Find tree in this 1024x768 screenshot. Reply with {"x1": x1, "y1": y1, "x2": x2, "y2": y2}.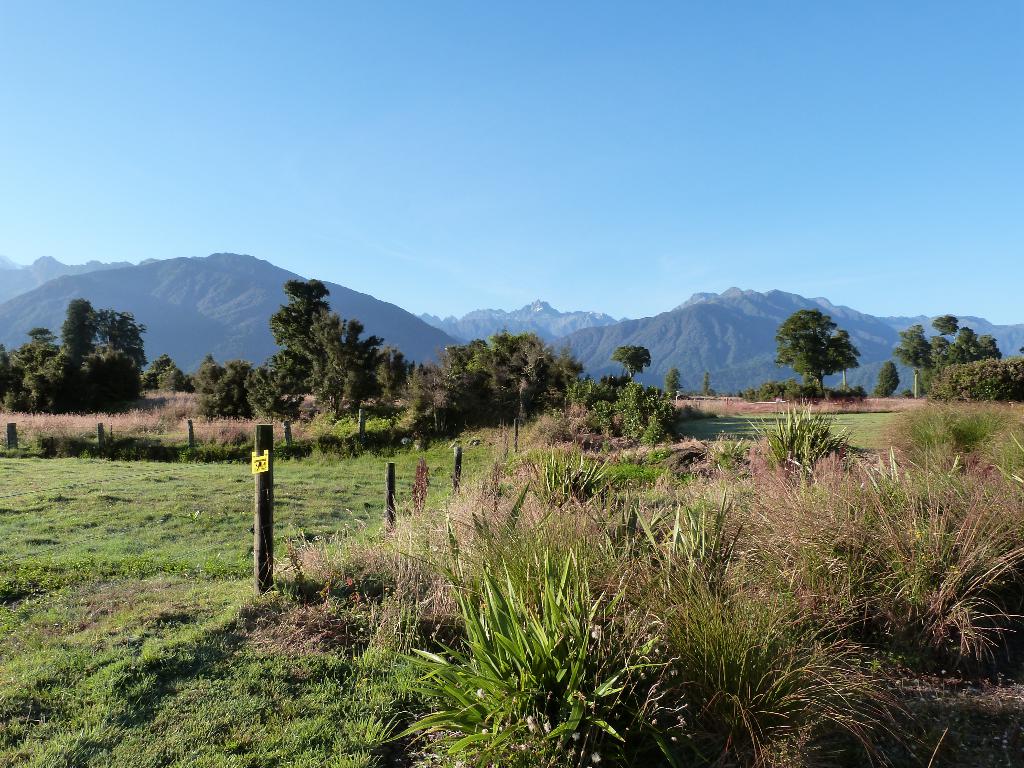
{"x1": 205, "y1": 357, "x2": 248, "y2": 431}.
